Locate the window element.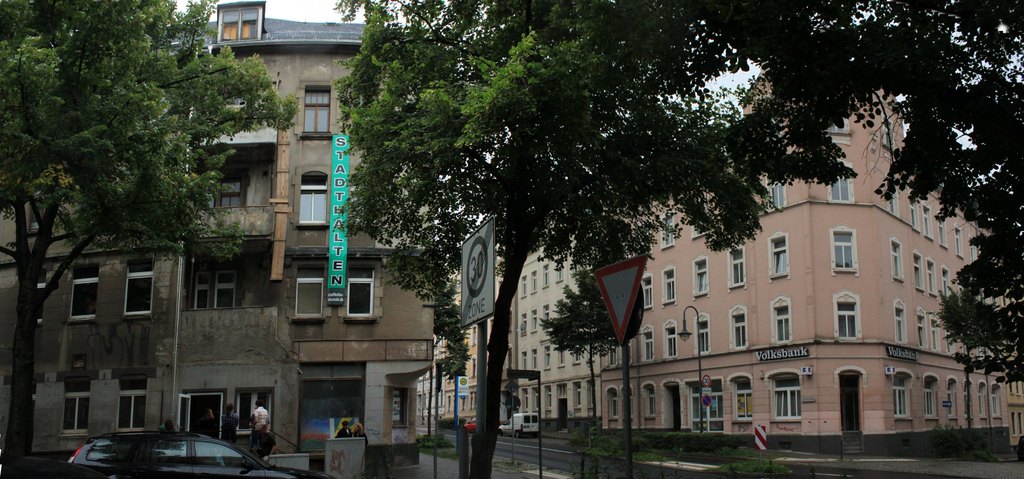
Element bbox: [left=473, top=356, right=477, bottom=380].
